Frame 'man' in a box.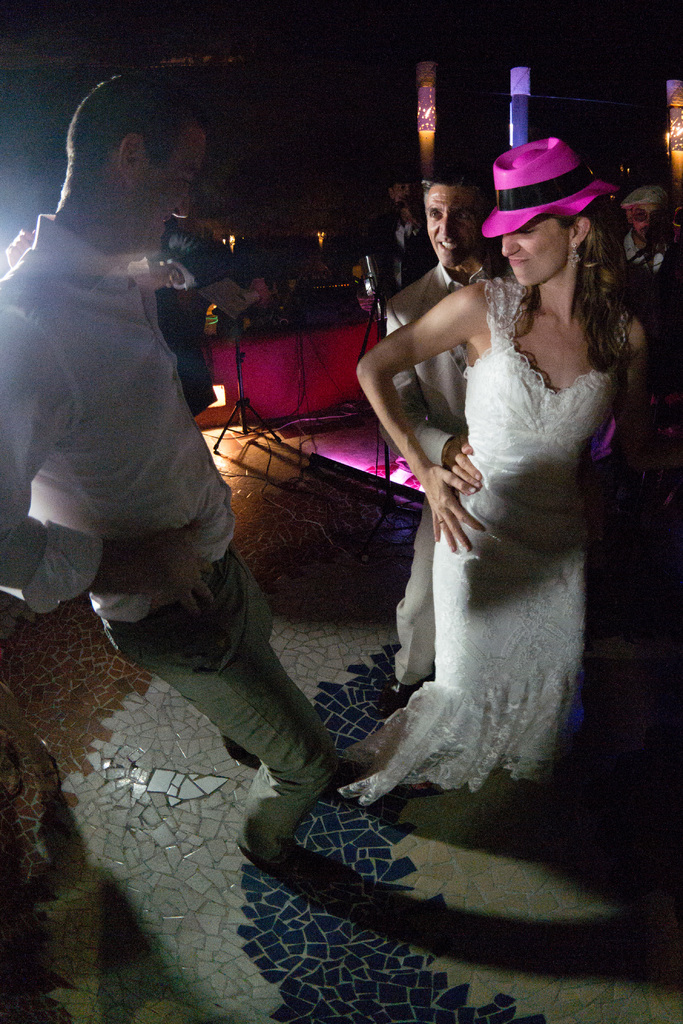
[364,172,432,298].
